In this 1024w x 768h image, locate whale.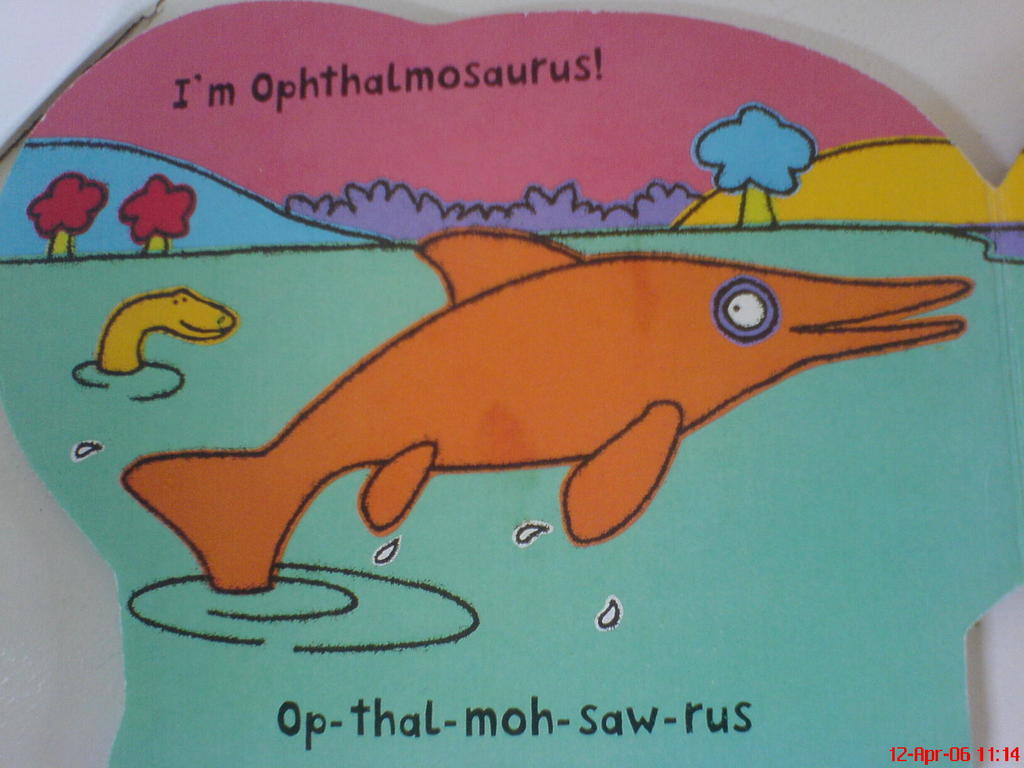
Bounding box: crop(117, 220, 982, 598).
